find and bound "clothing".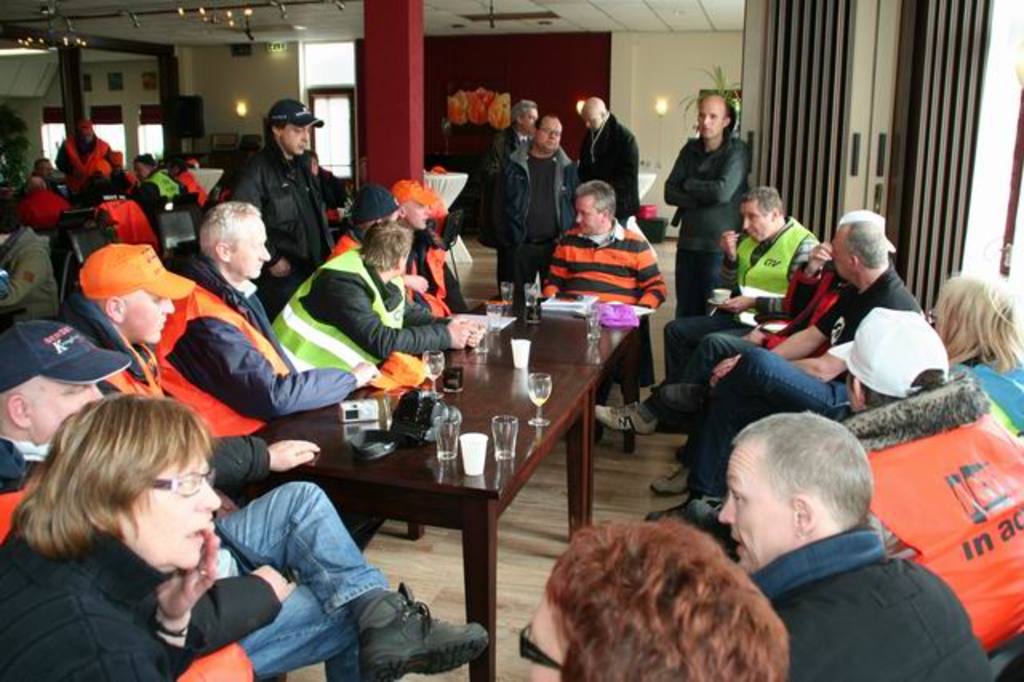
Bound: {"left": 666, "top": 216, "right": 819, "bottom": 387}.
